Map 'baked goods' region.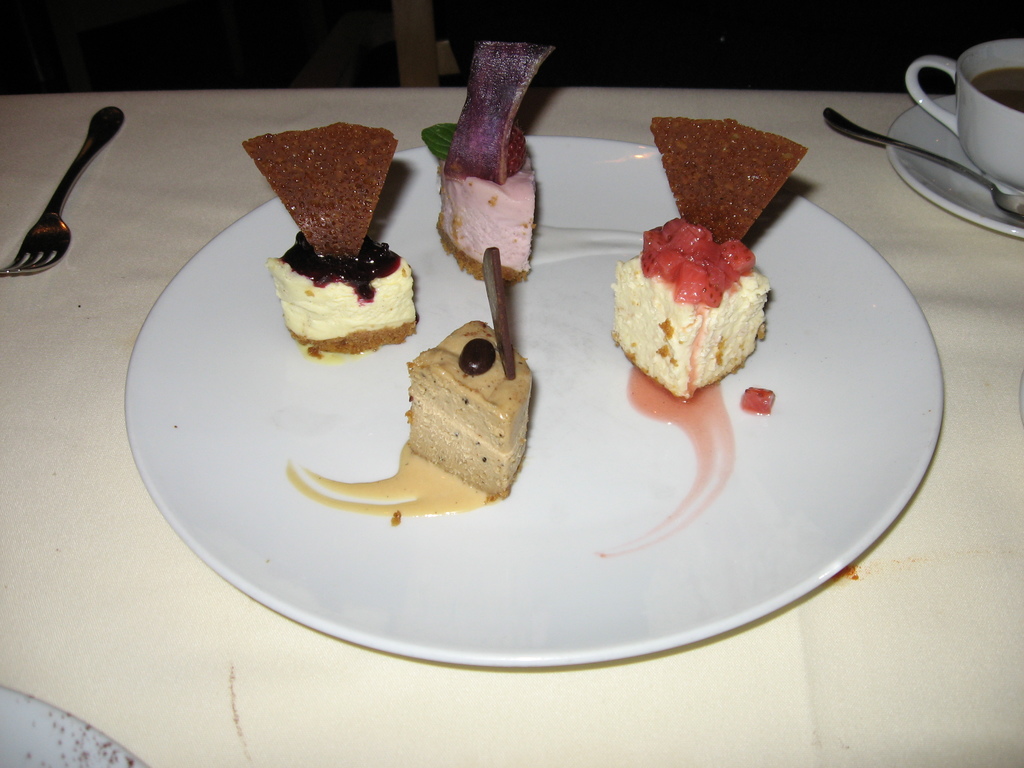
Mapped to crop(242, 122, 426, 348).
